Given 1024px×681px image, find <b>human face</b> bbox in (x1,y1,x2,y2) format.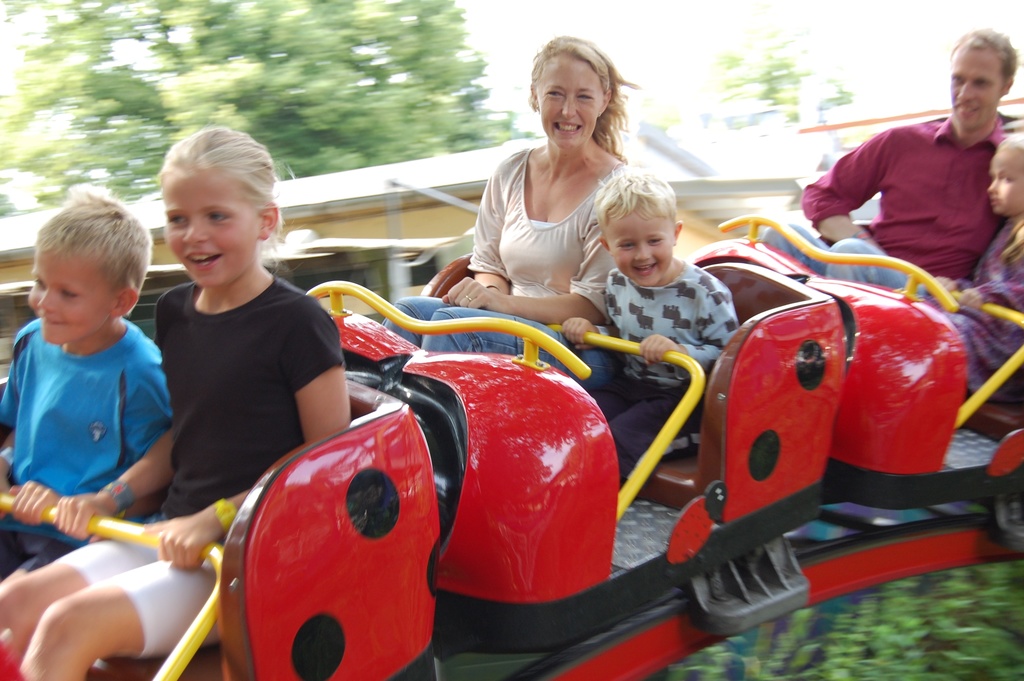
(24,245,116,349).
